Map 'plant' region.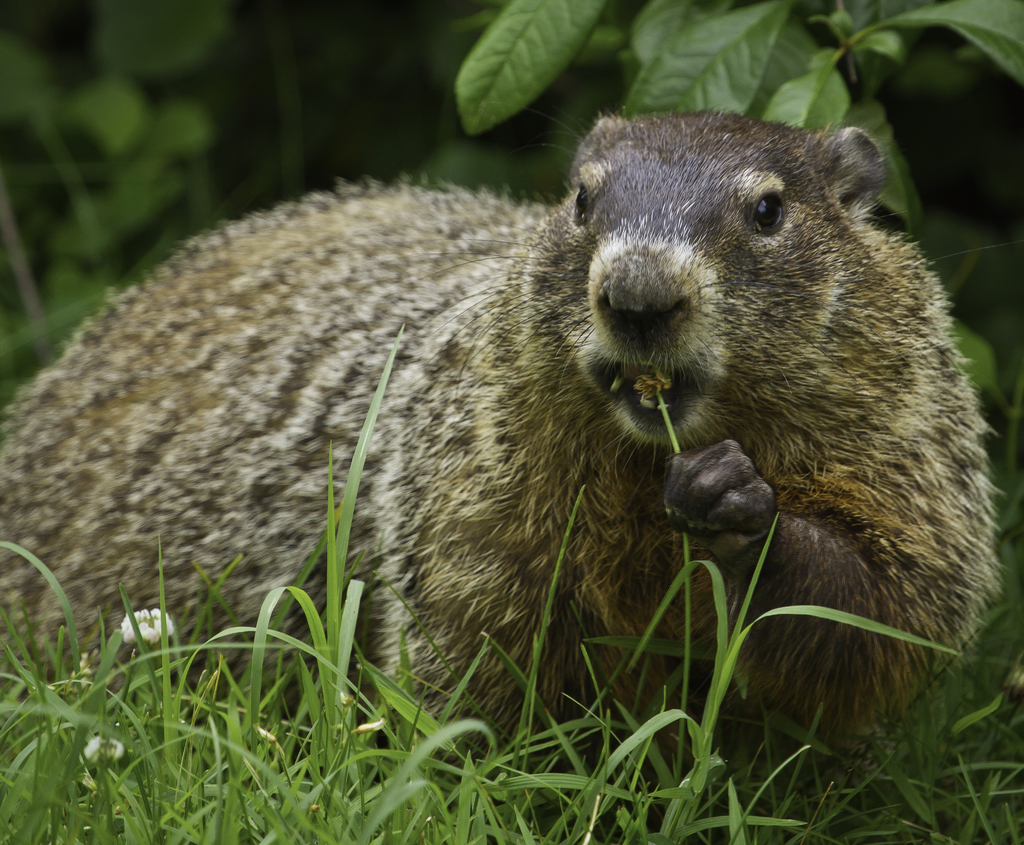
Mapped to box=[458, 6, 1022, 387].
